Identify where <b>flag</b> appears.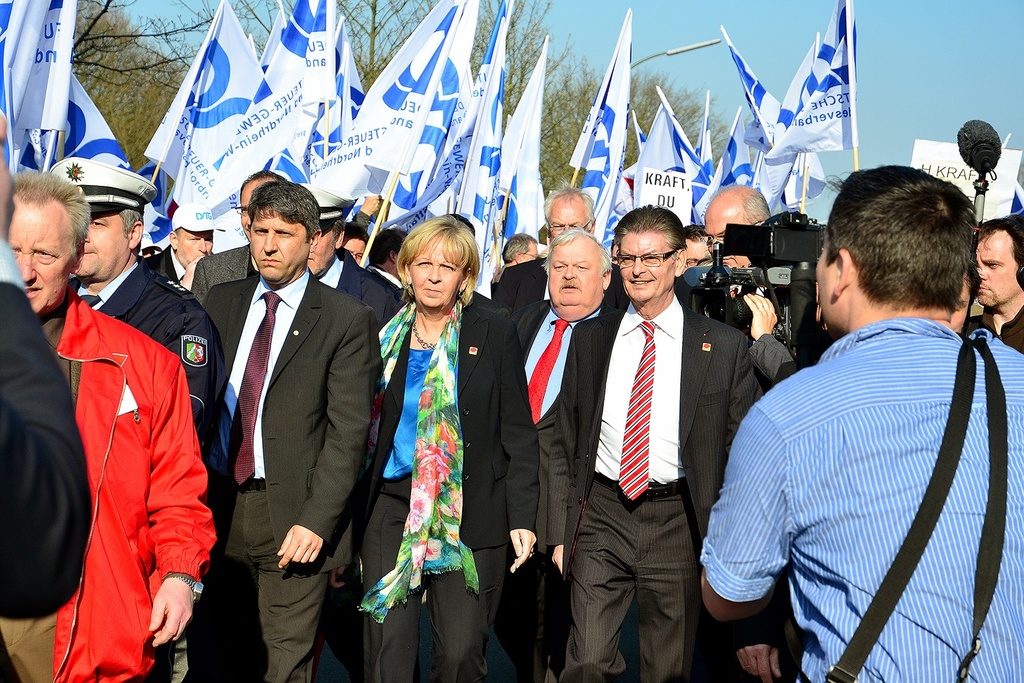
Appears at (x1=697, y1=89, x2=711, y2=202).
